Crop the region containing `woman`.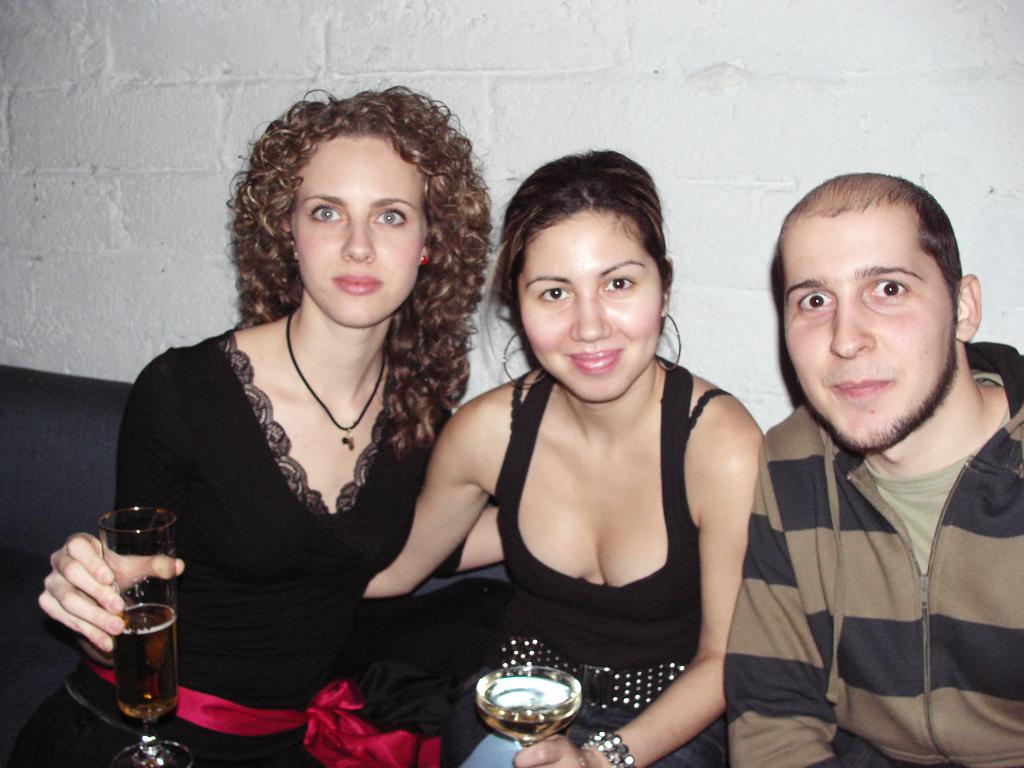
Crop region: Rect(110, 97, 505, 742).
